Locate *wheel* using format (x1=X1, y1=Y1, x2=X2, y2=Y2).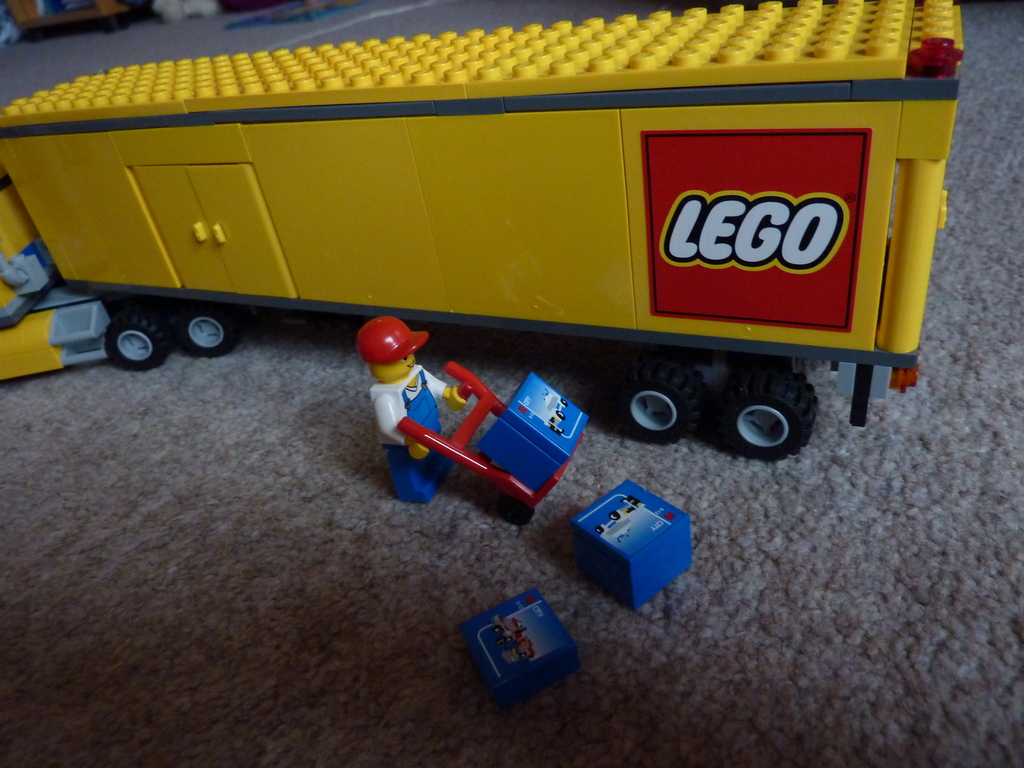
(x1=730, y1=371, x2=816, y2=458).
